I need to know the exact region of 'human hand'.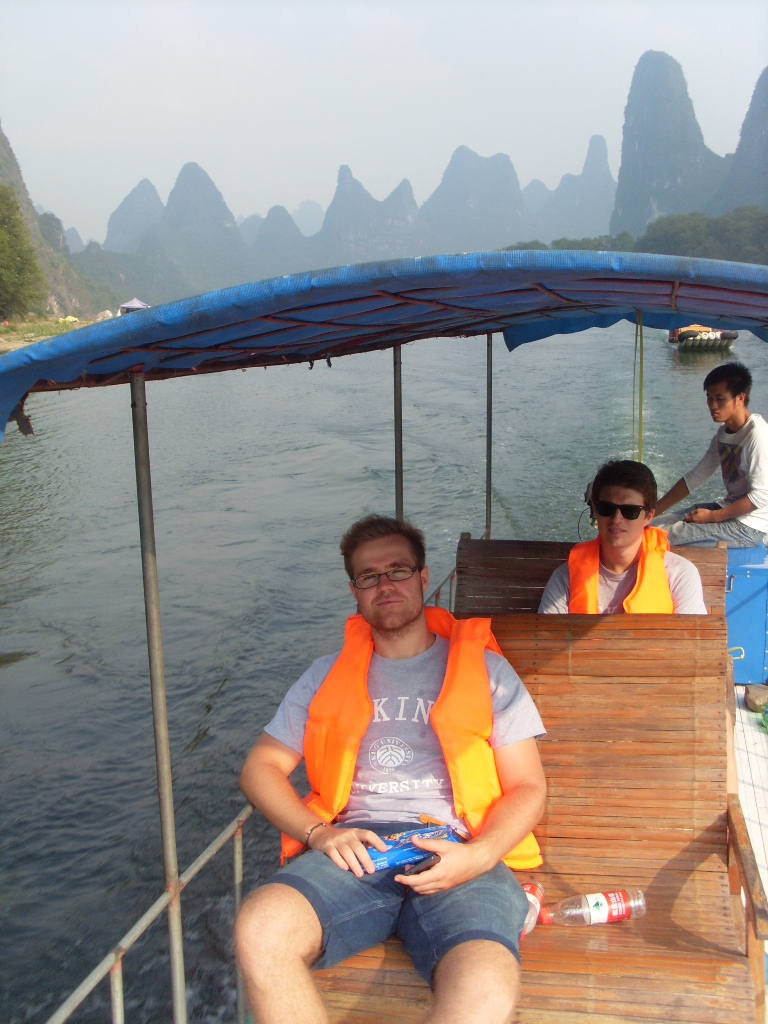
Region: crop(309, 814, 404, 892).
